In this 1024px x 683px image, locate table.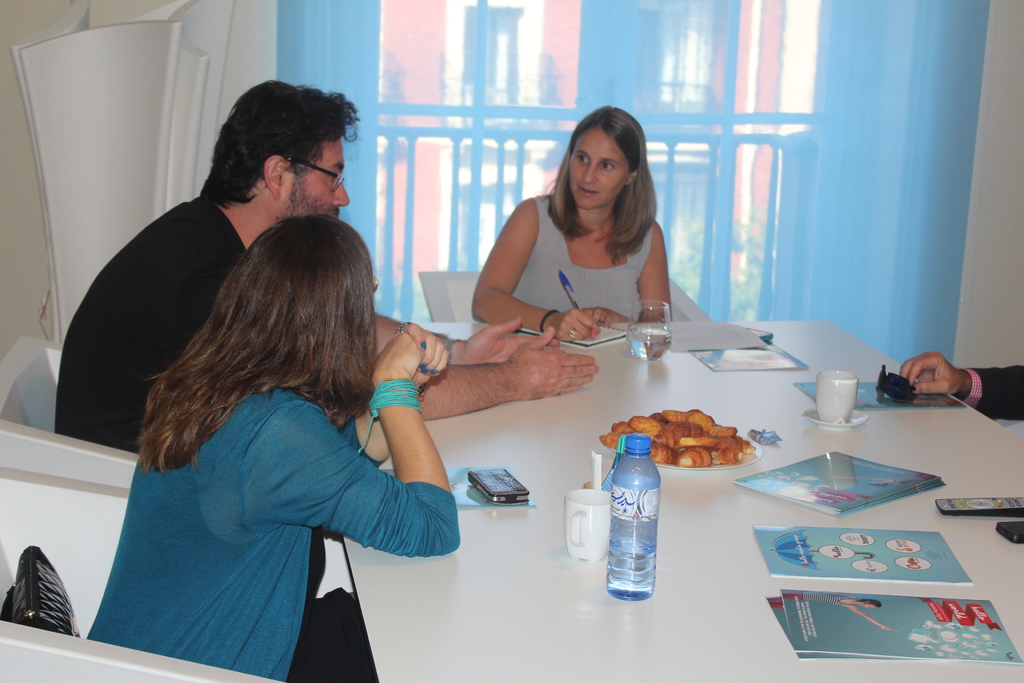
Bounding box: BBox(337, 315, 1023, 682).
